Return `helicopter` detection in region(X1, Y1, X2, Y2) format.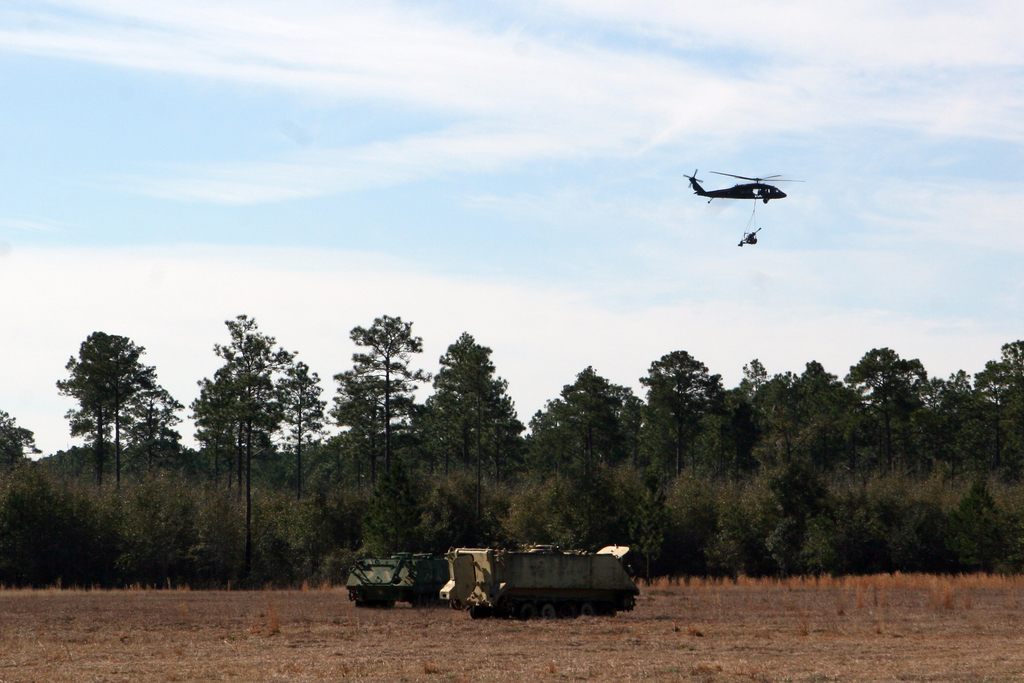
region(677, 165, 801, 202).
